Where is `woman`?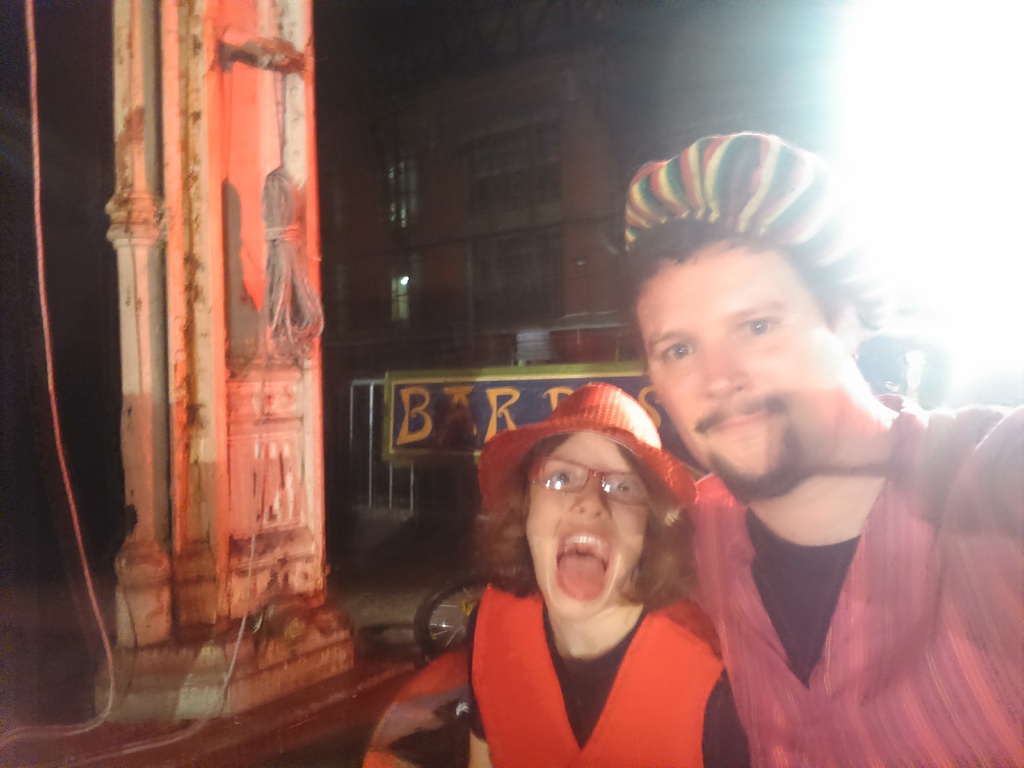
bbox(437, 382, 751, 767).
